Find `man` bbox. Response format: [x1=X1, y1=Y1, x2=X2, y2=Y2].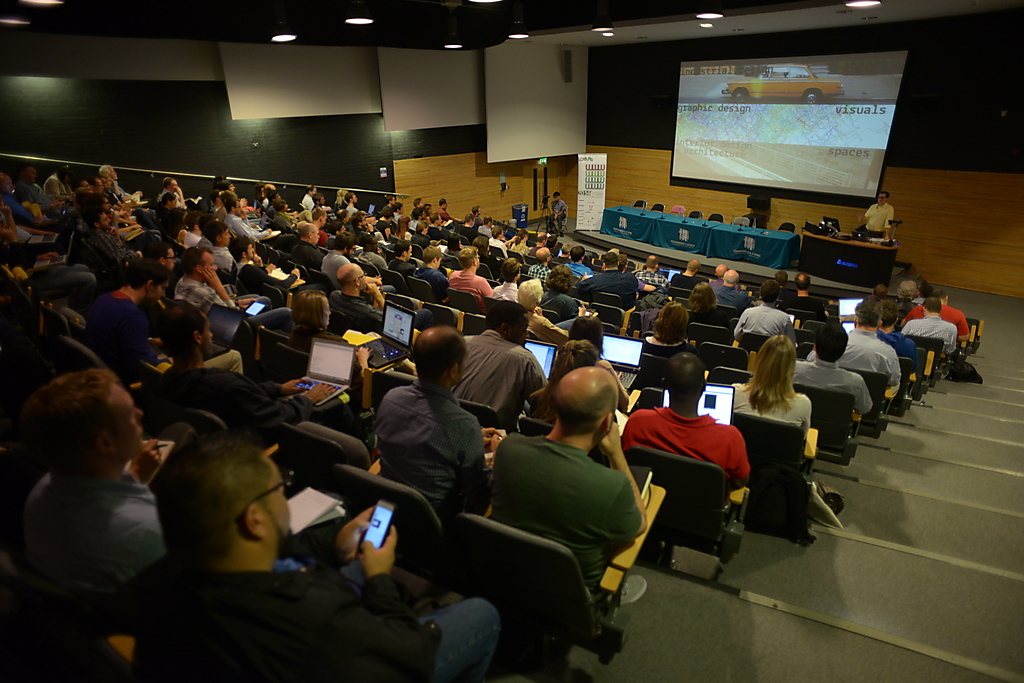
[x1=860, y1=191, x2=896, y2=239].
